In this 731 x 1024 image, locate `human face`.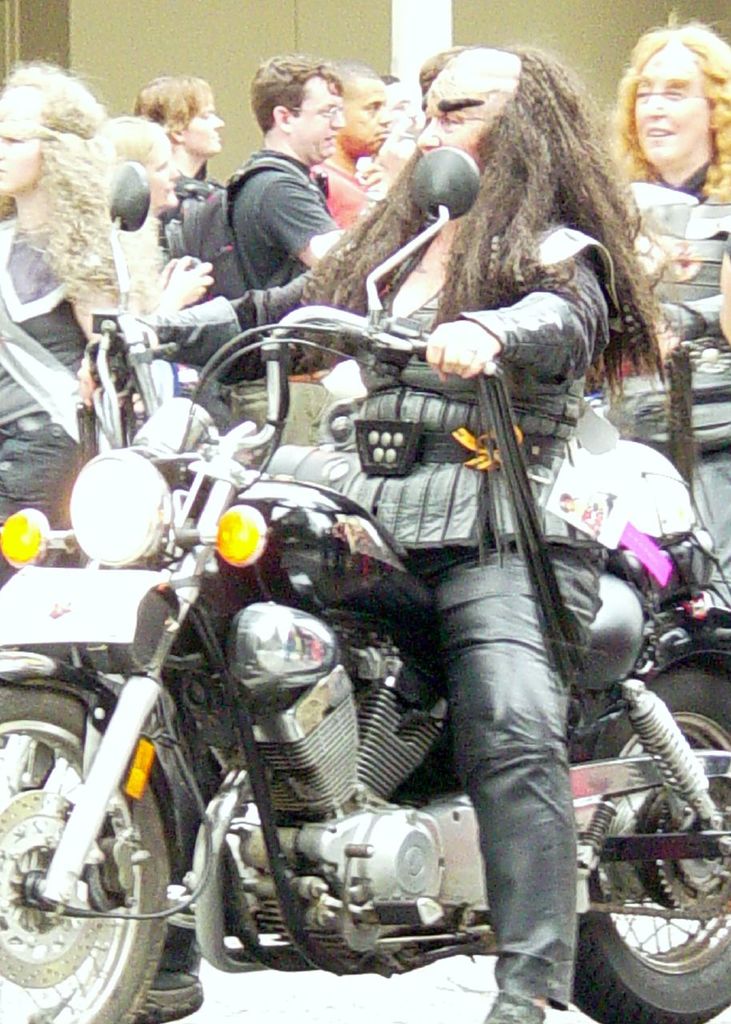
Bounding box: pyautogui.locateOnScreen(292, 82, 347, 163).
